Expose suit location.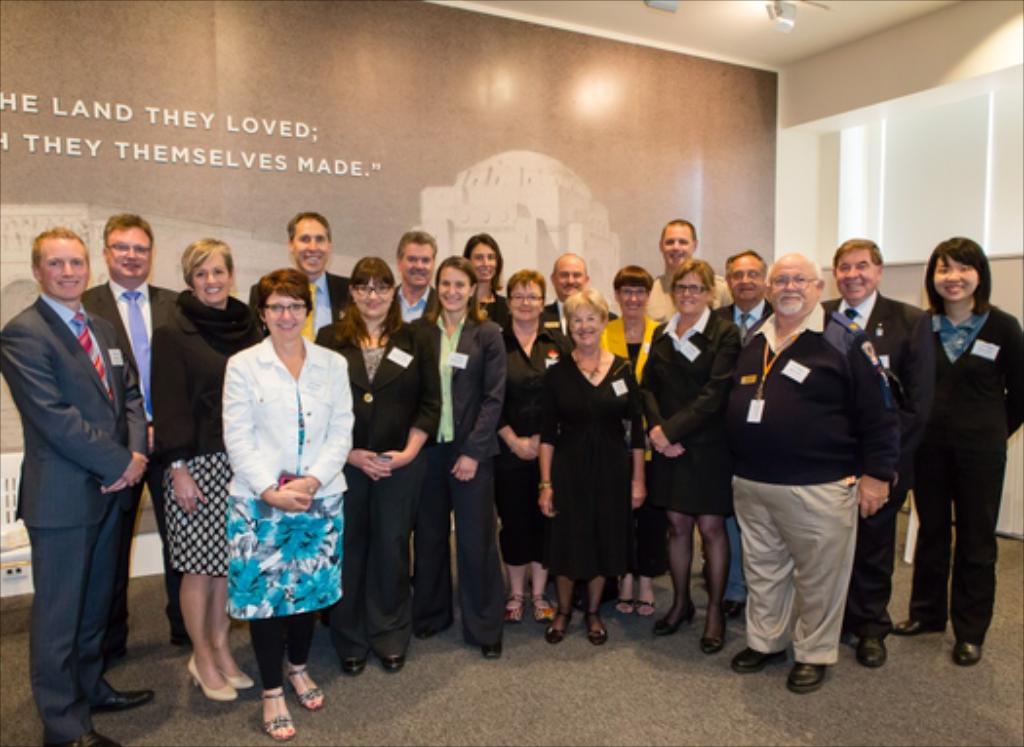
Exposed at box=[410, 302, 501, 644].
